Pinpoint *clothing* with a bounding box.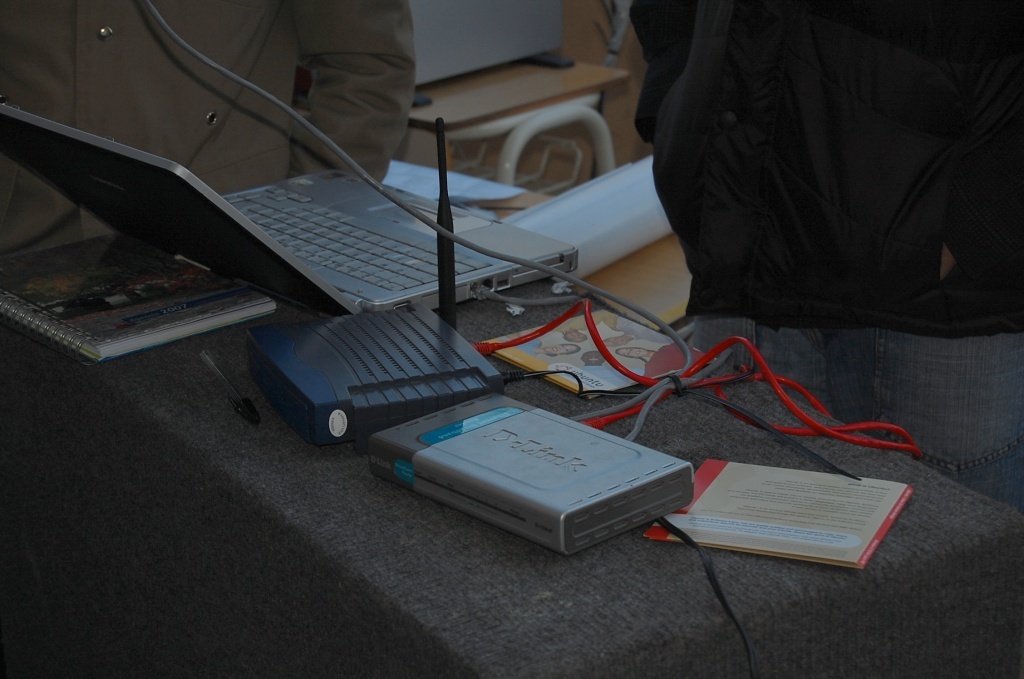
pyautogui.locateOnScreen(622, 0, 1023, 507).
